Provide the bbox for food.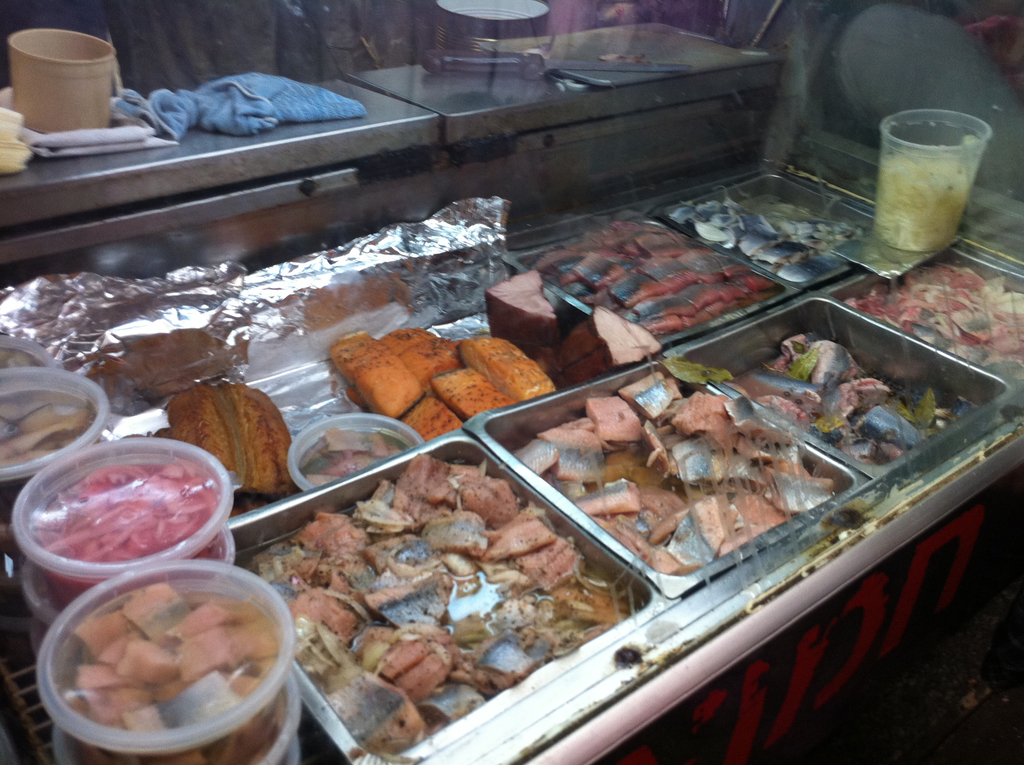
{"x1": 325, "y1": 335, "x2": 421, "y2": 423}.
